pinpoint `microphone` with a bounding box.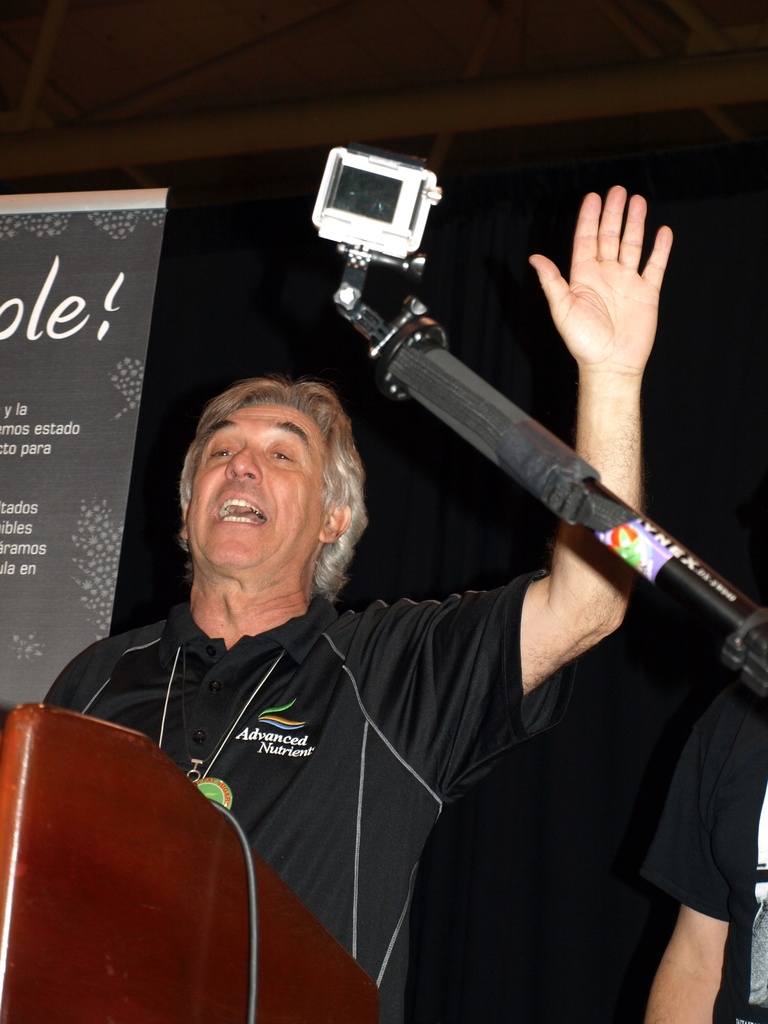
crop(289, 241, 746, 618).
